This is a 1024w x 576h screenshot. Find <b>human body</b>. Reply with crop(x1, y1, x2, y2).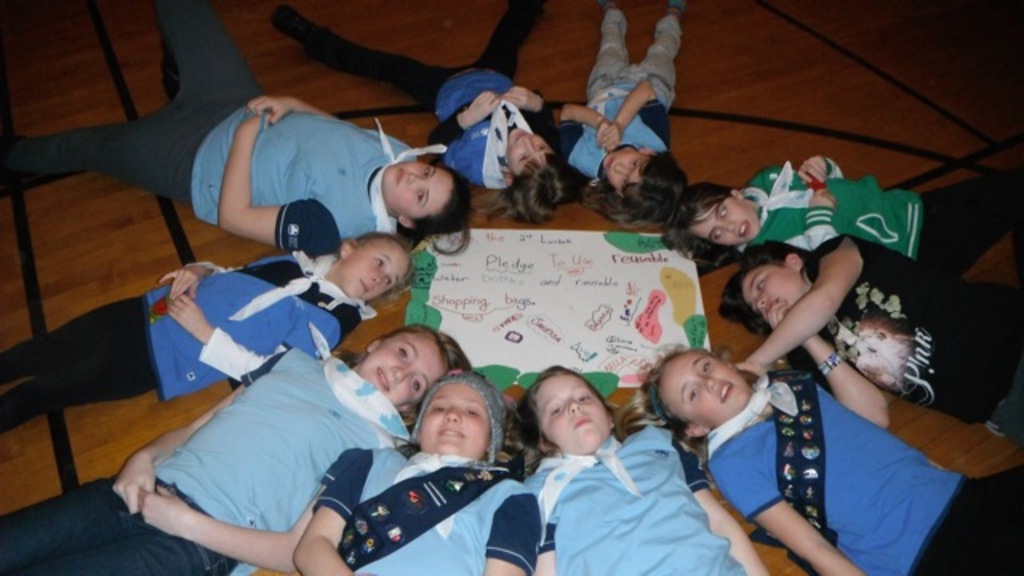
crop(0, 323, 448, 574).
